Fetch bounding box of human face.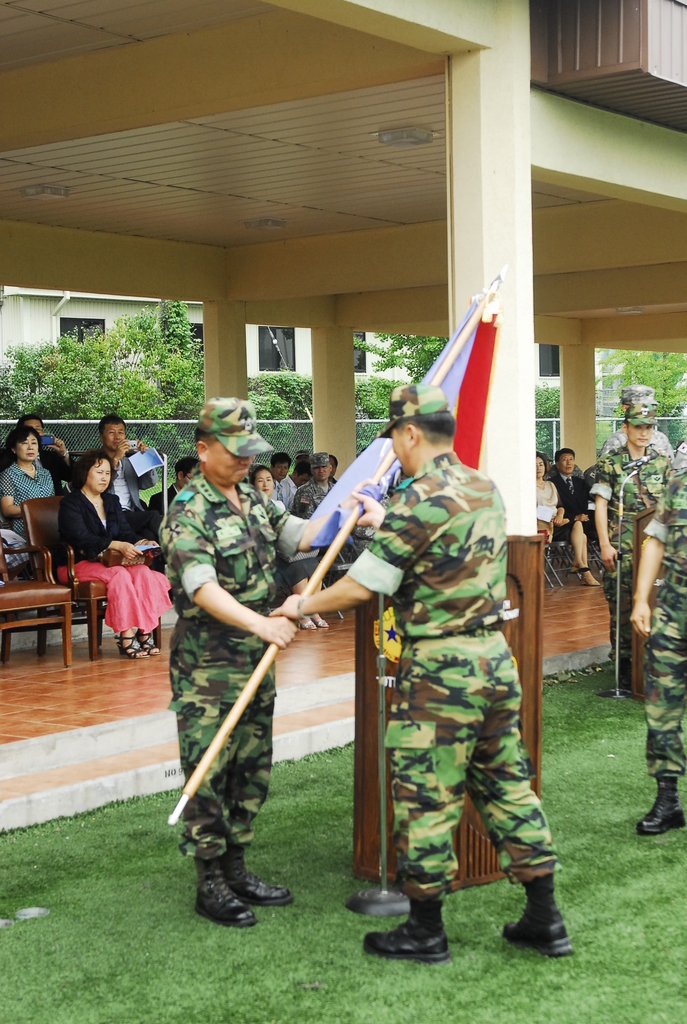
Bbox: 560 449 572 476.
